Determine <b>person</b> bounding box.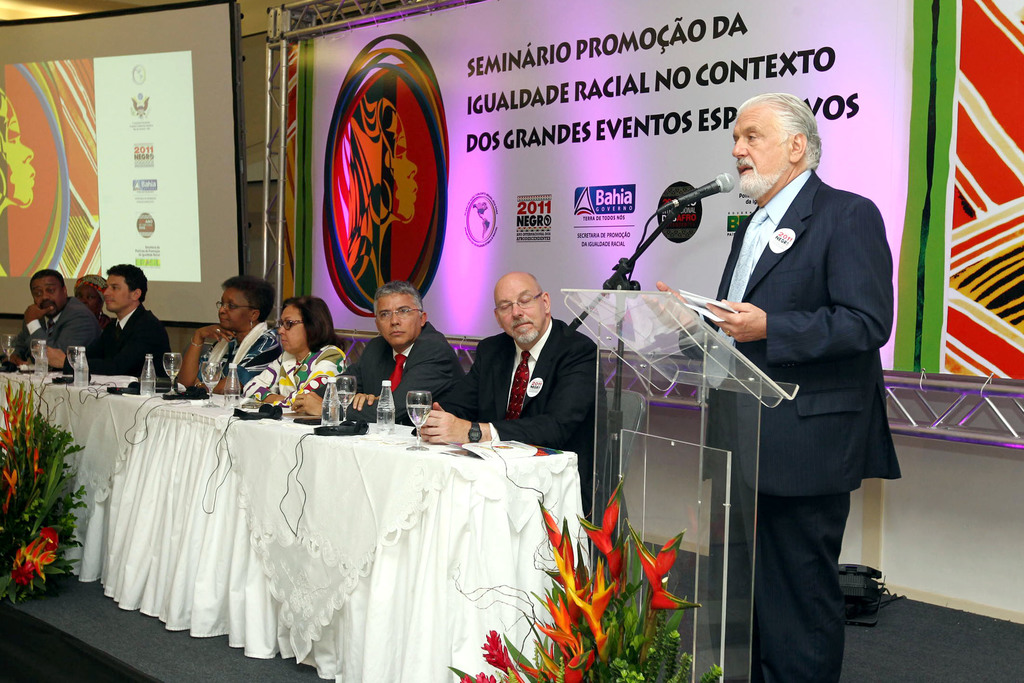
Determined: region(251, 295, 360, 407).
